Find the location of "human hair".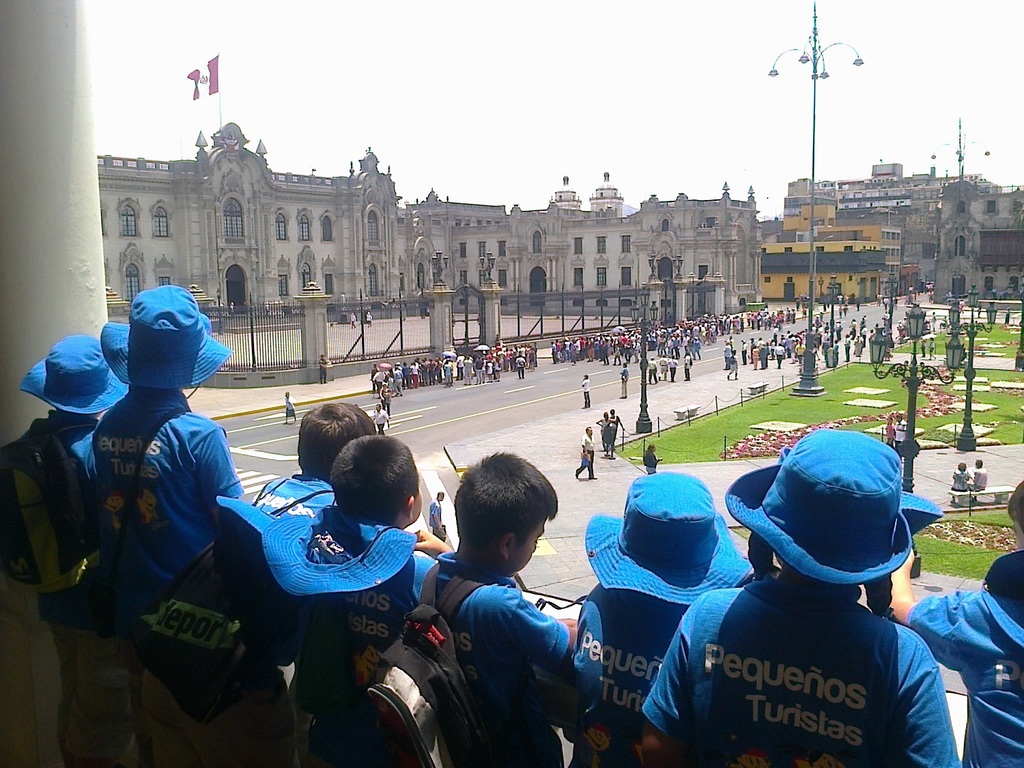
Location: 957:461:967:470.
